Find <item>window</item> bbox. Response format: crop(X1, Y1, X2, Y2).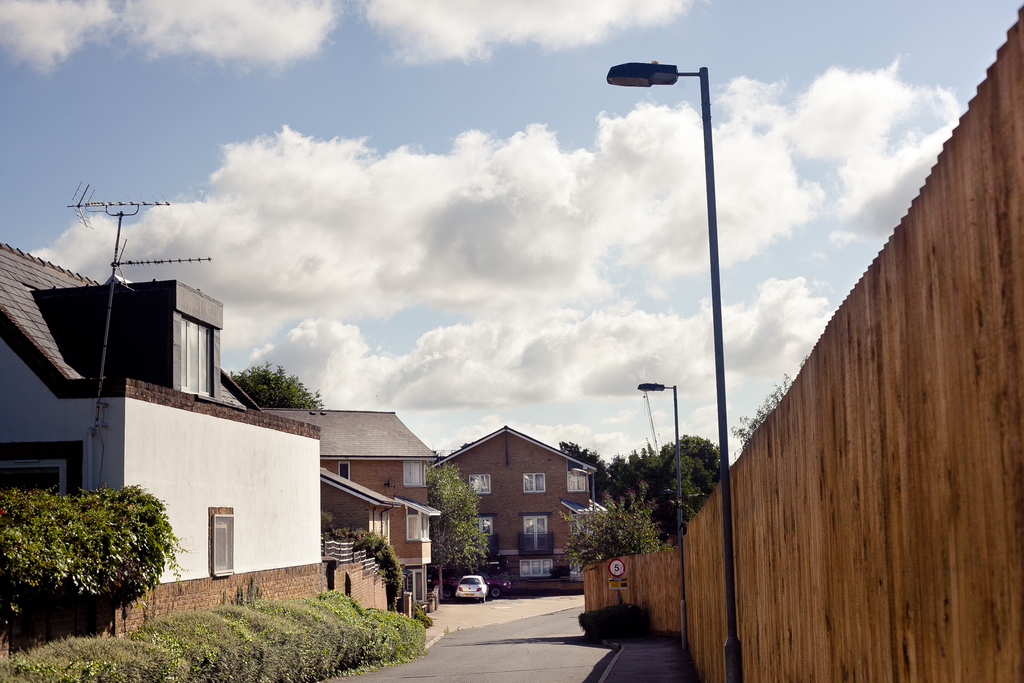
crop(525, 468, 547, 495).
